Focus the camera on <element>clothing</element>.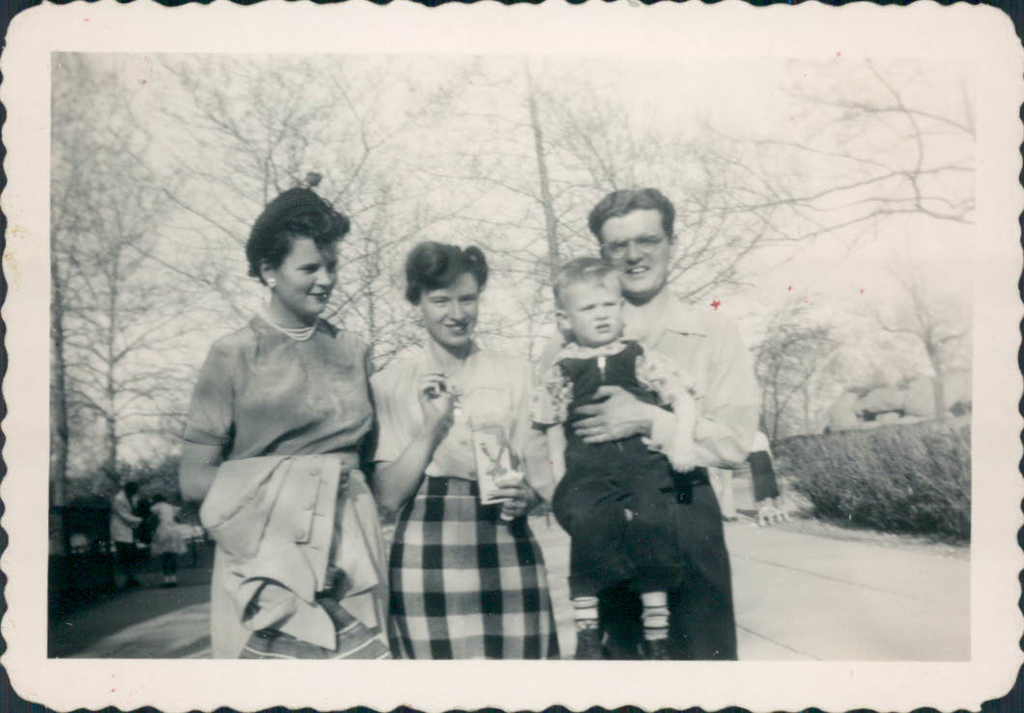
Focus region: 750, 428, 781, 499.
